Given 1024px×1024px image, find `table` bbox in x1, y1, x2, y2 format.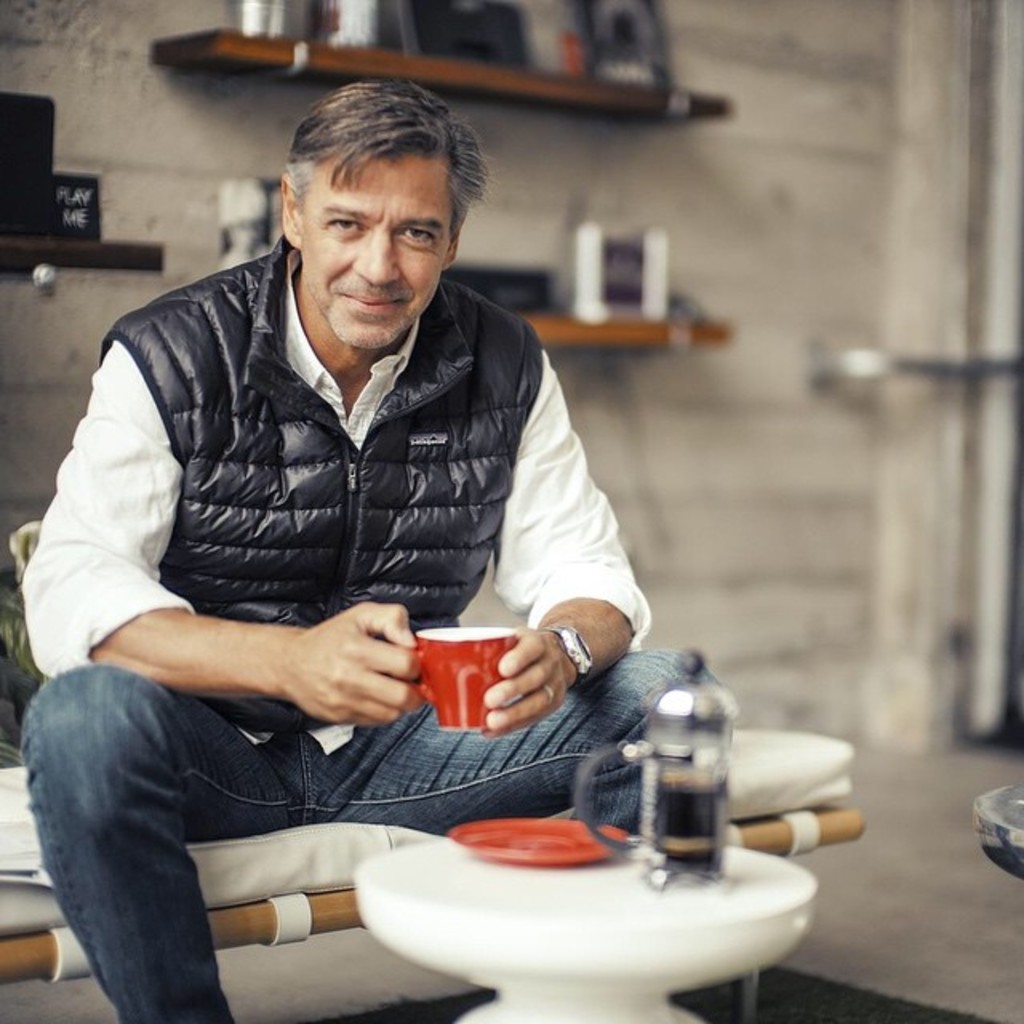
288, 778, 848, 1022.
